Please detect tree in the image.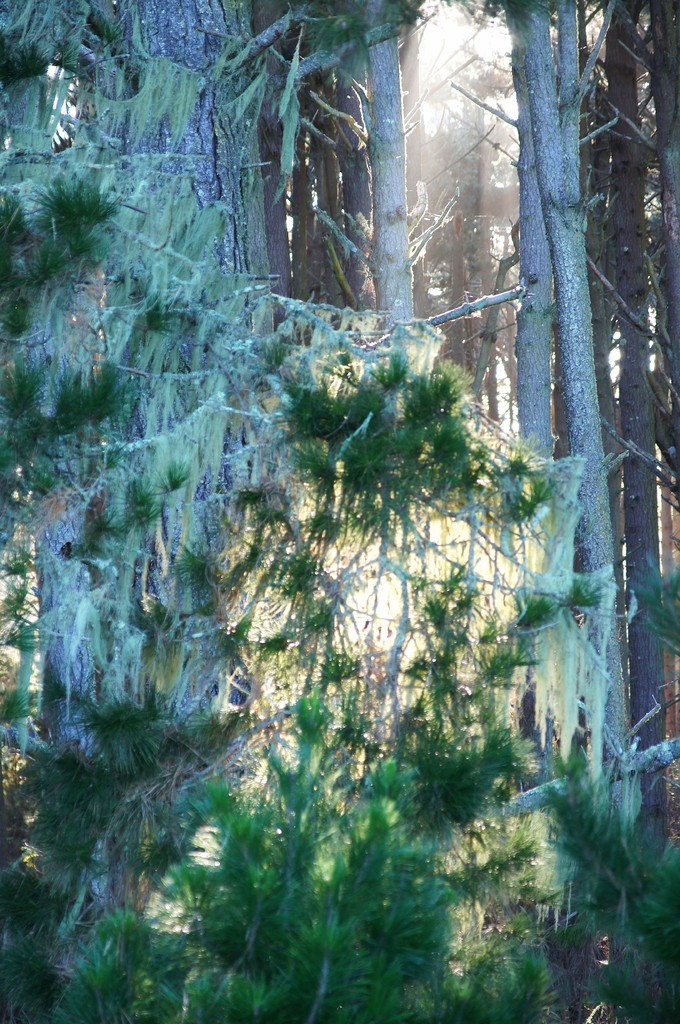
pyautogui.locateOnScreen(596, 0, 679, 852).
